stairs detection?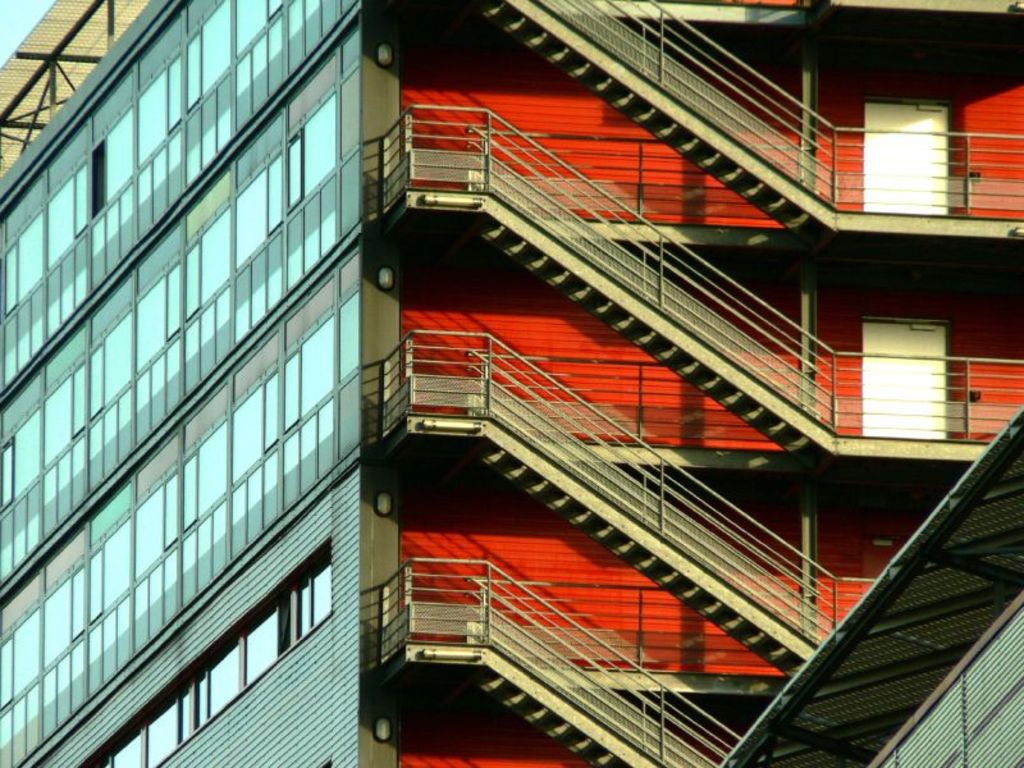
[483, 0, 806, 224]
